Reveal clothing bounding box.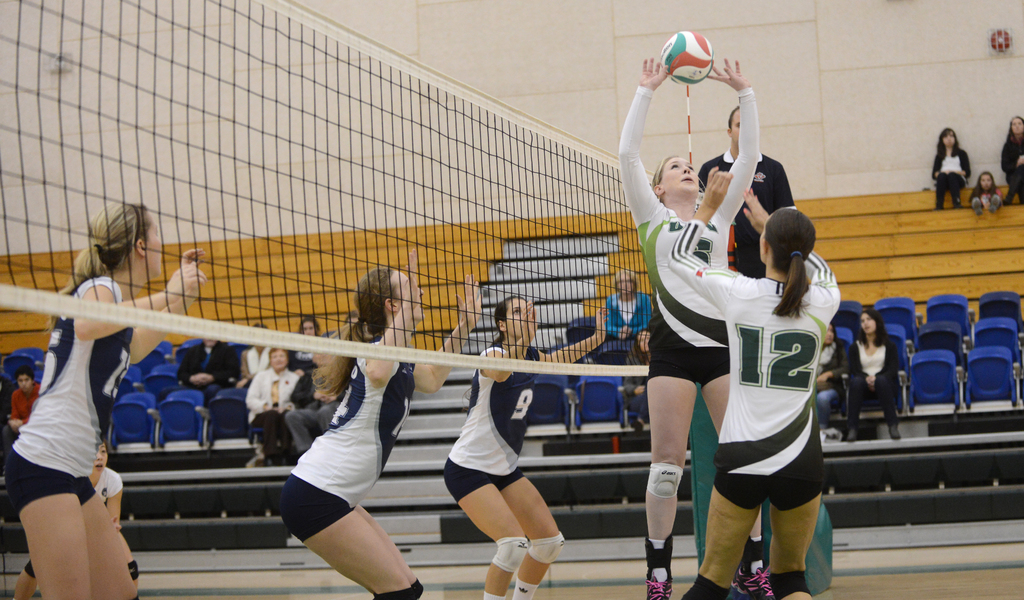
Revealed: bbox(0, 260, 130, 519).
